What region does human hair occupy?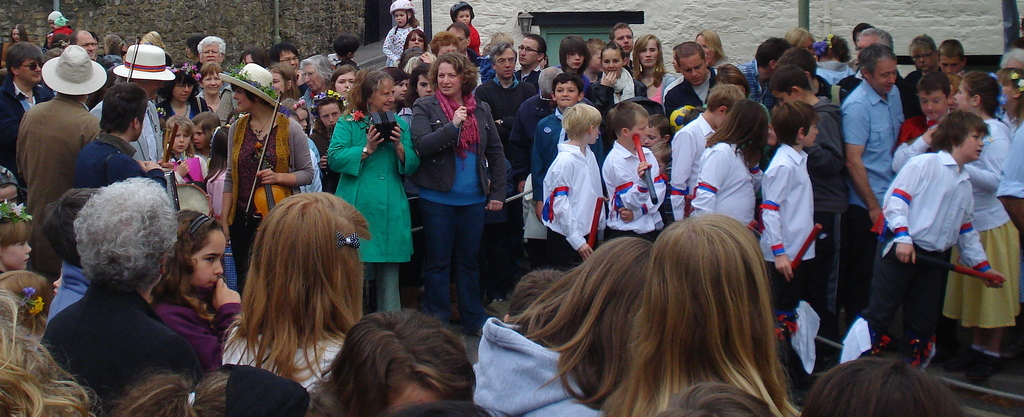
bbox=(778, 24, 819, 44).
